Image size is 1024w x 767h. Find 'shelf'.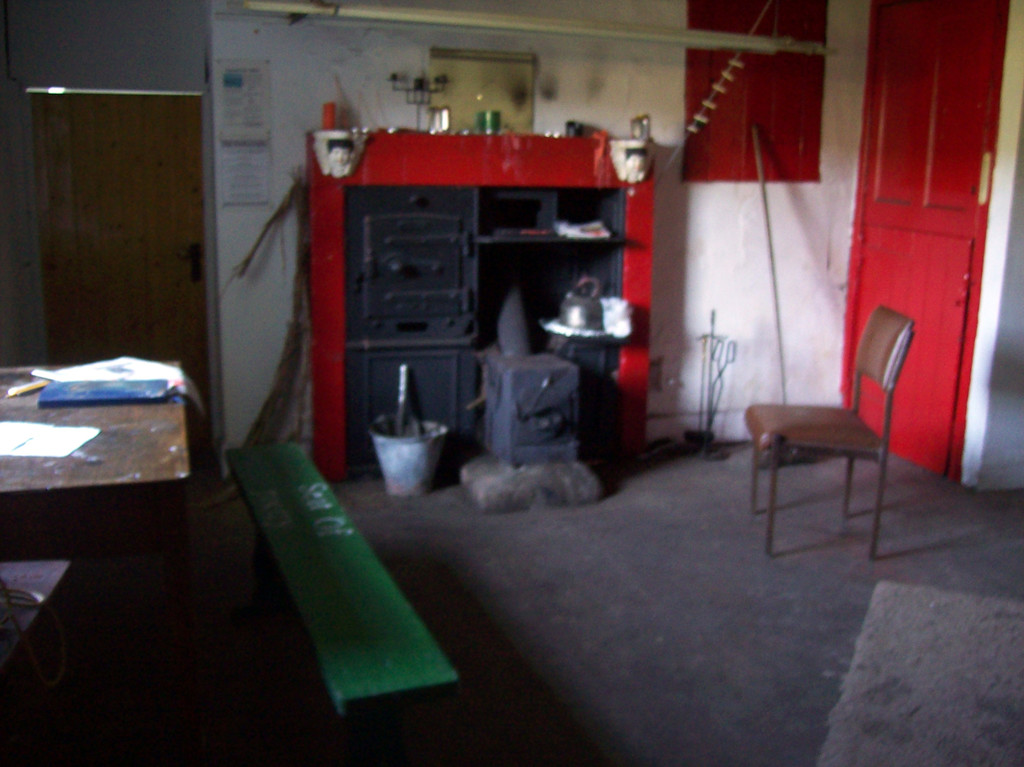
box=[338, 179, 650, 474].
